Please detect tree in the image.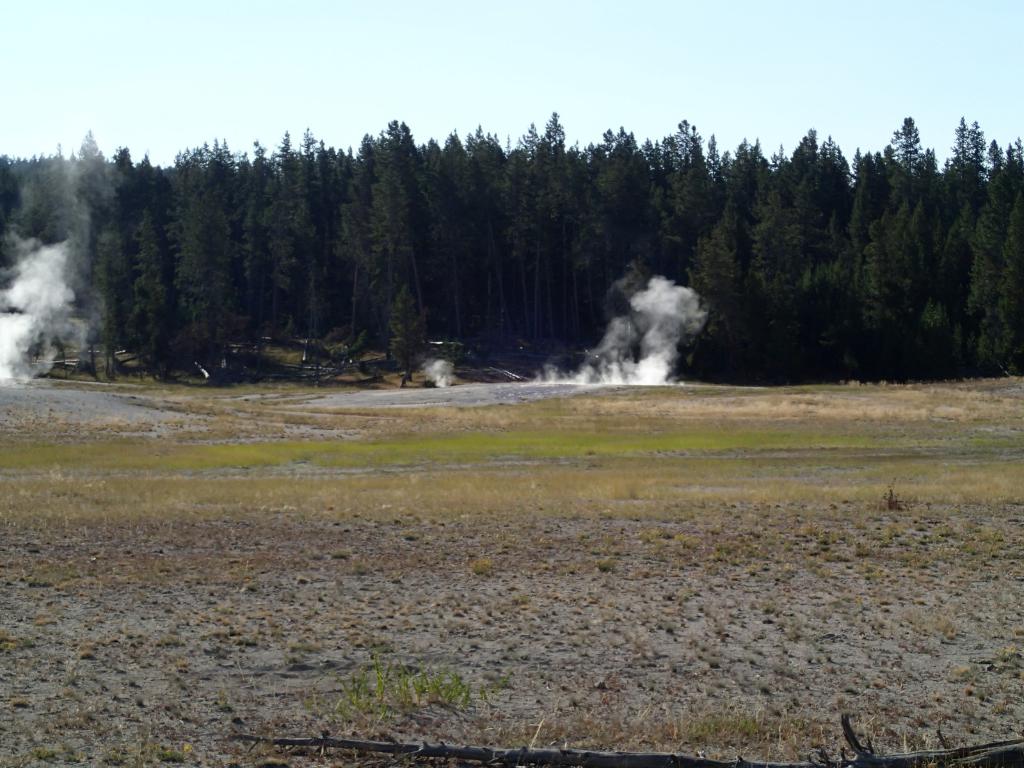
bbox=[55, 124, 141, 374].
